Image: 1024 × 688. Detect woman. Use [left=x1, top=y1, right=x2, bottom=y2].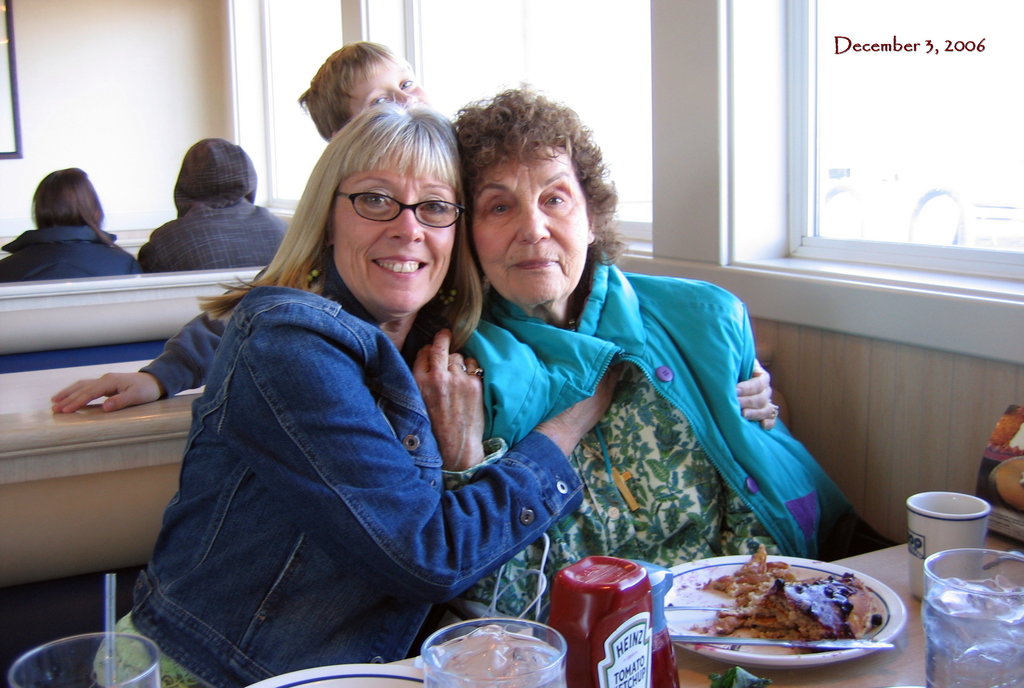
[left=411, top=79, right=901, bottom=634].
